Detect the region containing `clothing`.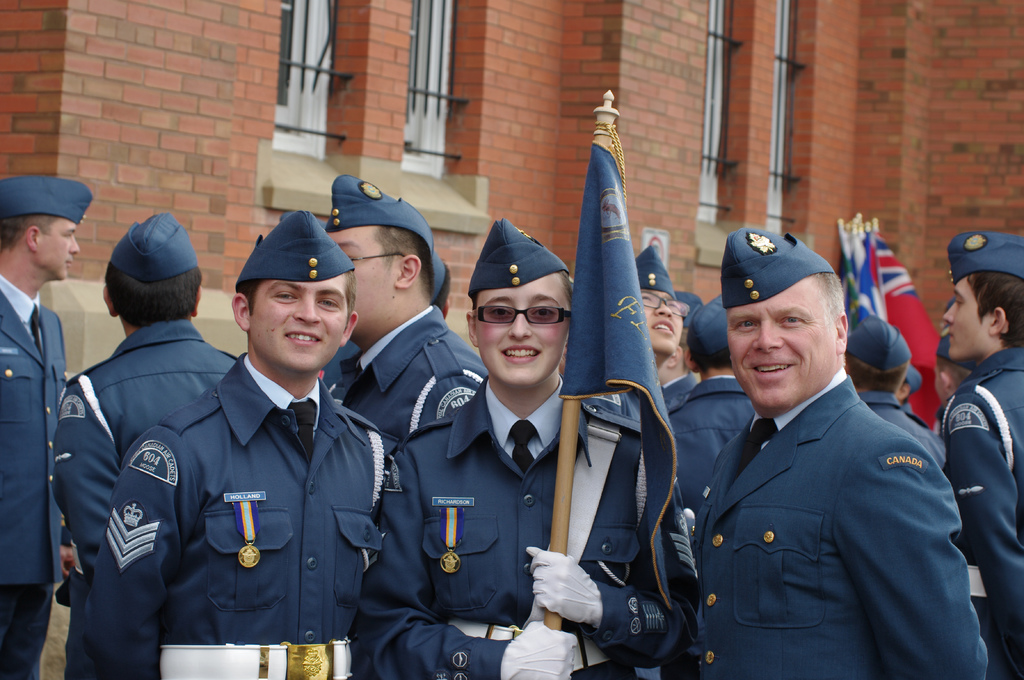
69, 345, 385, 679.
